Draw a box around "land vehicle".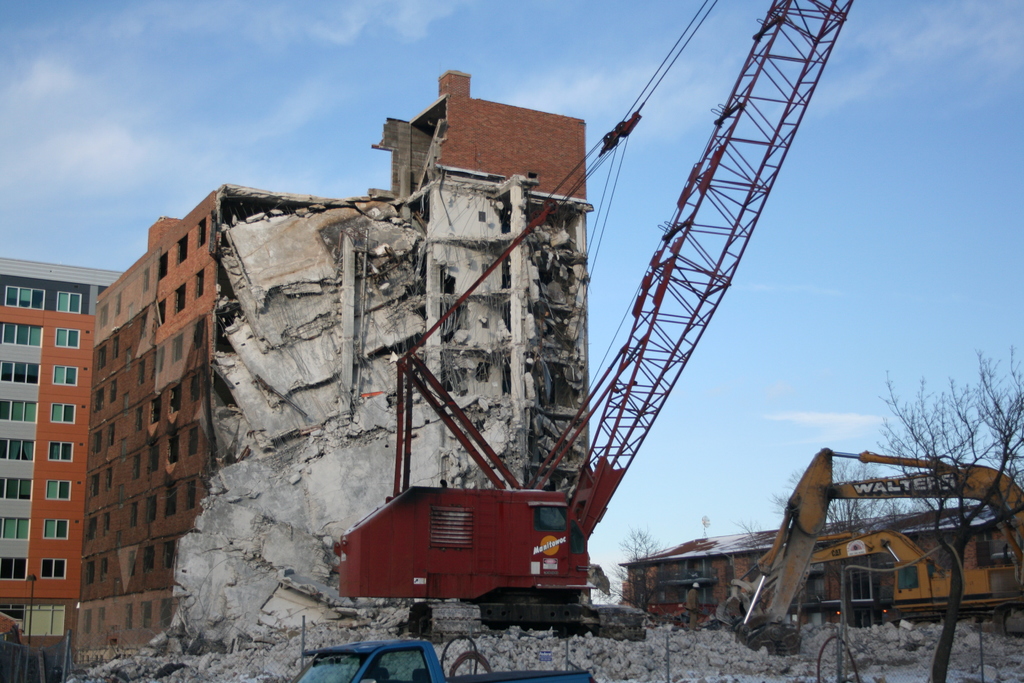
291:638:598:682.
